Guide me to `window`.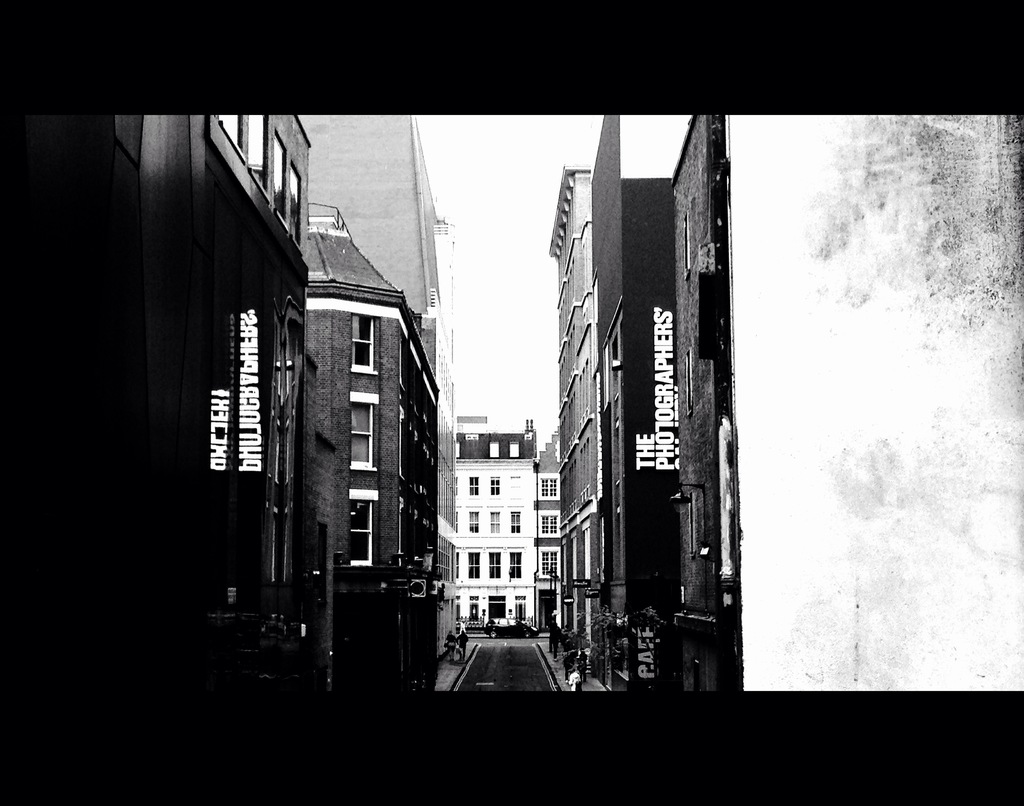
Guidance: left=345, top=490, right=380, bottom=568.
